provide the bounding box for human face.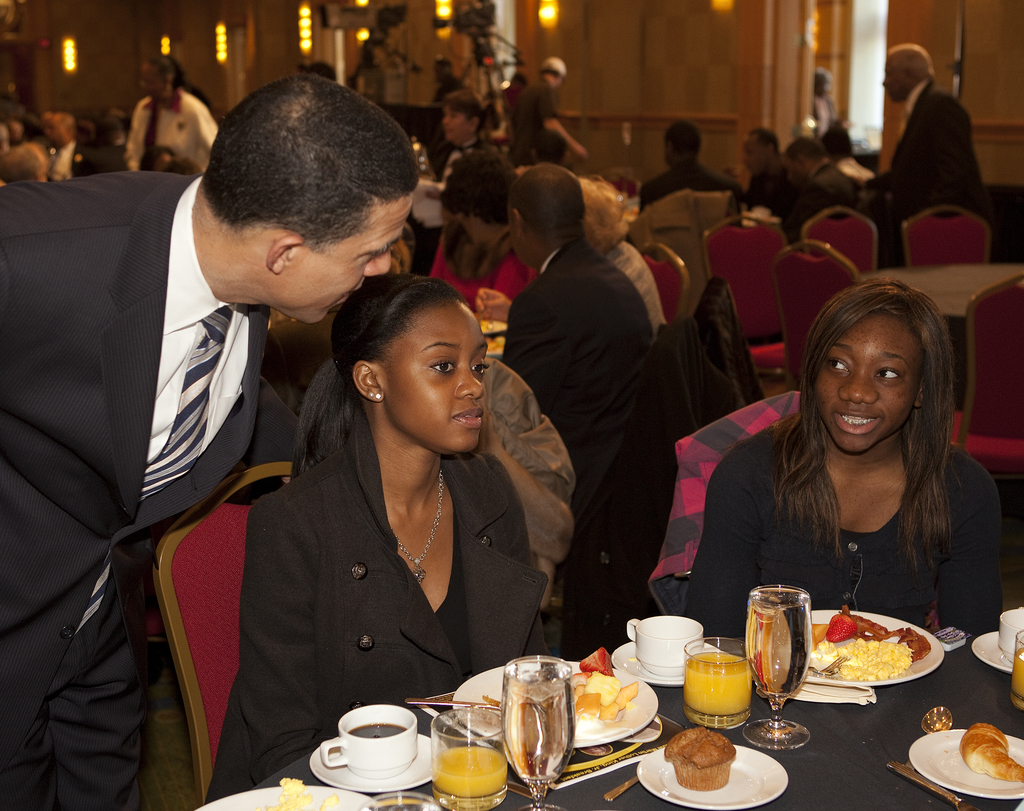
<region>742, 132, 770, 174</region>.
